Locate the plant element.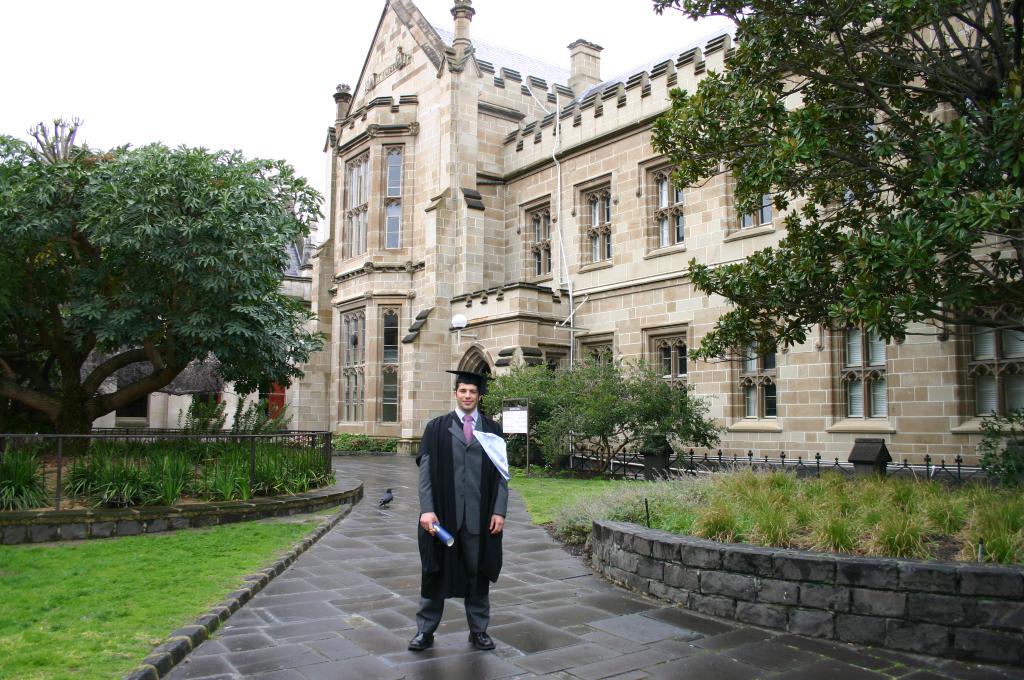
Element bbox: 637,356,705,486.
